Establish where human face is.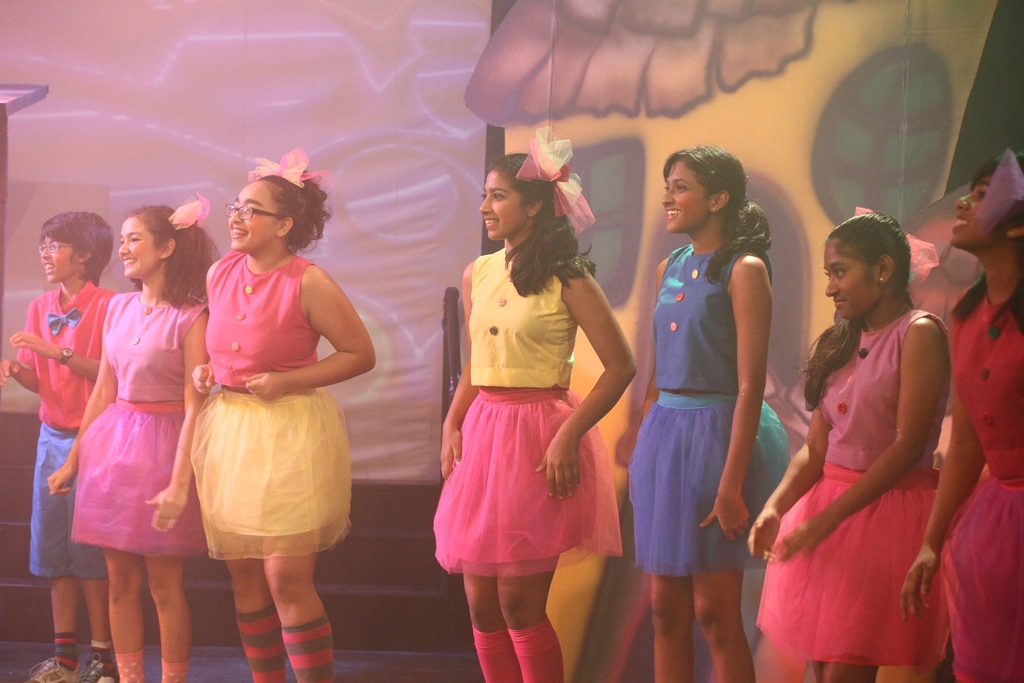
Established at crop(41, 231, 86, 281).
